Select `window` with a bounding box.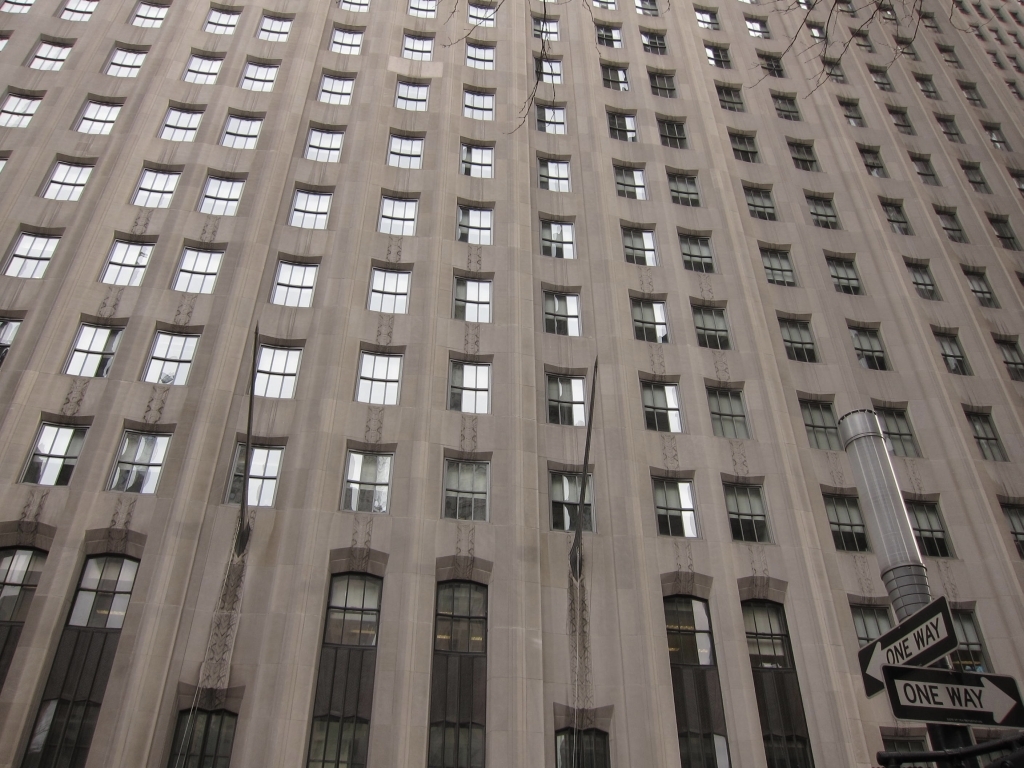
822/257/863/292.
